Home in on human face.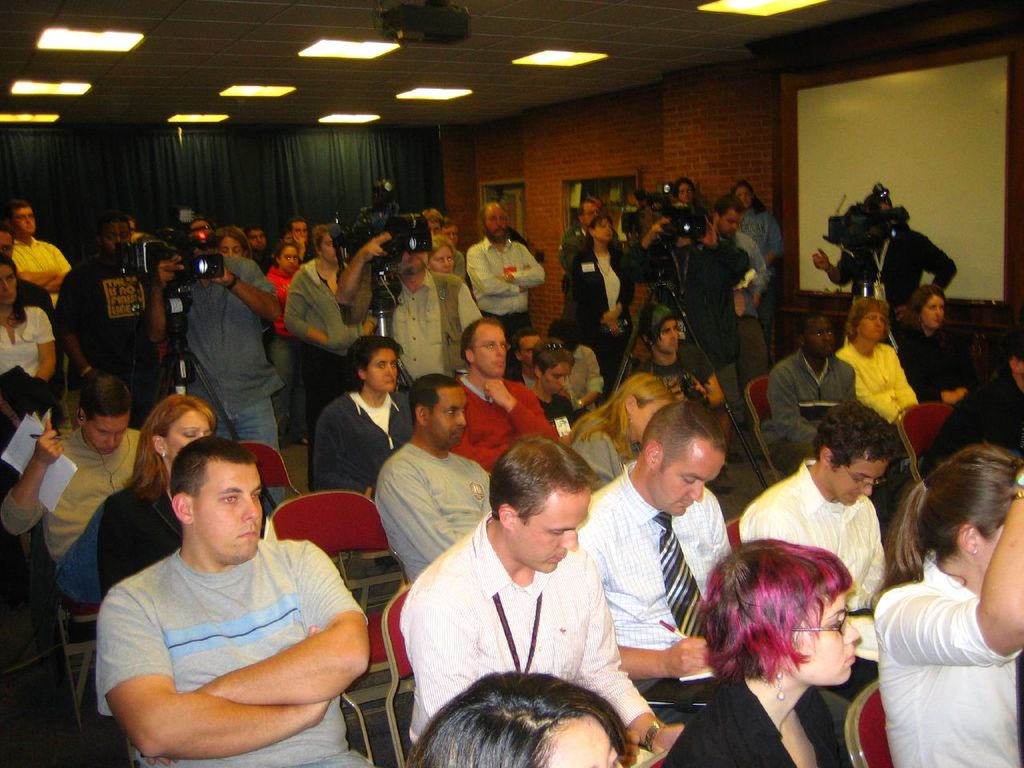
Homed in at crop(829, 463, 885, 502).
